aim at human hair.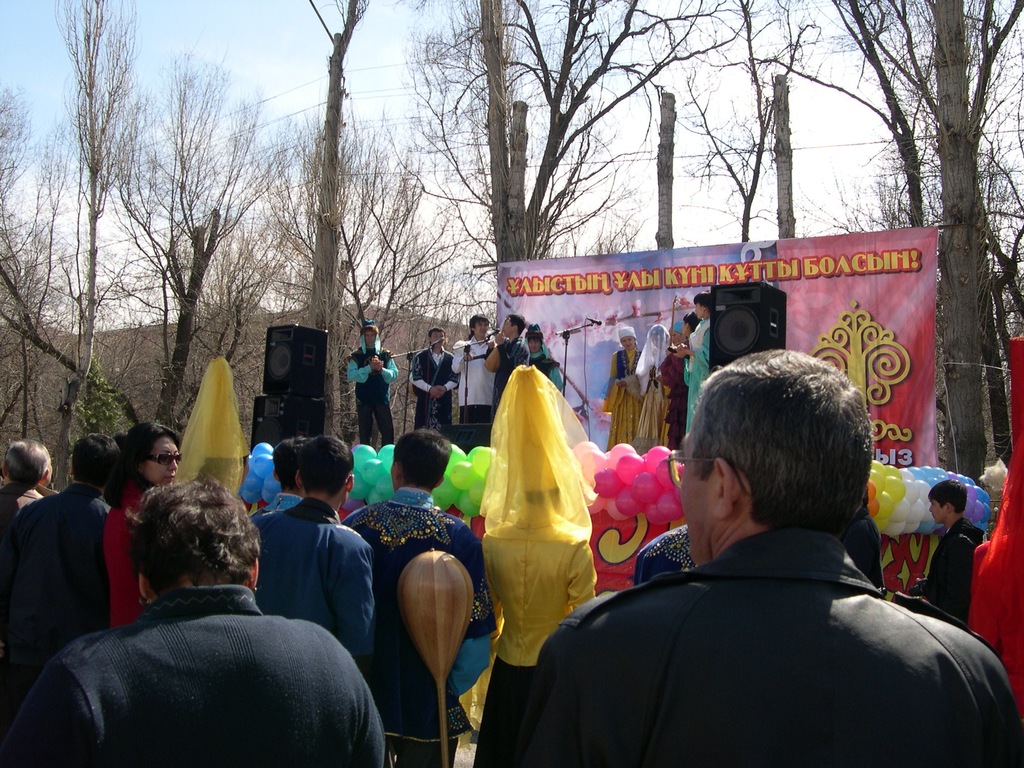
Aimed at detection(932, 477, 966, 516).
